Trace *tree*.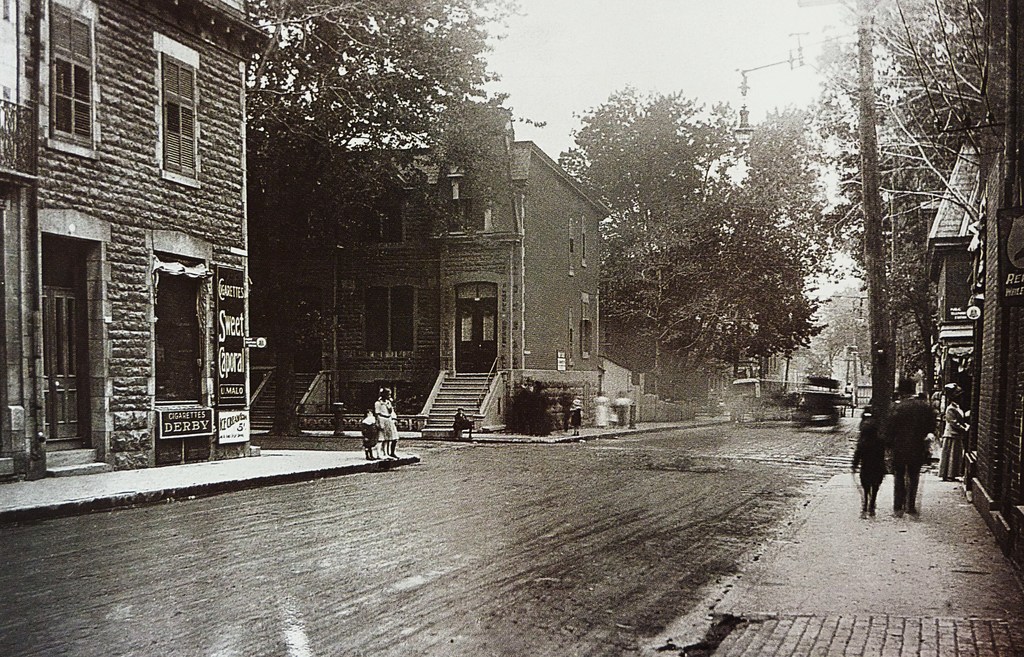
Traced to l=709, t=108, r=840, b=390.
